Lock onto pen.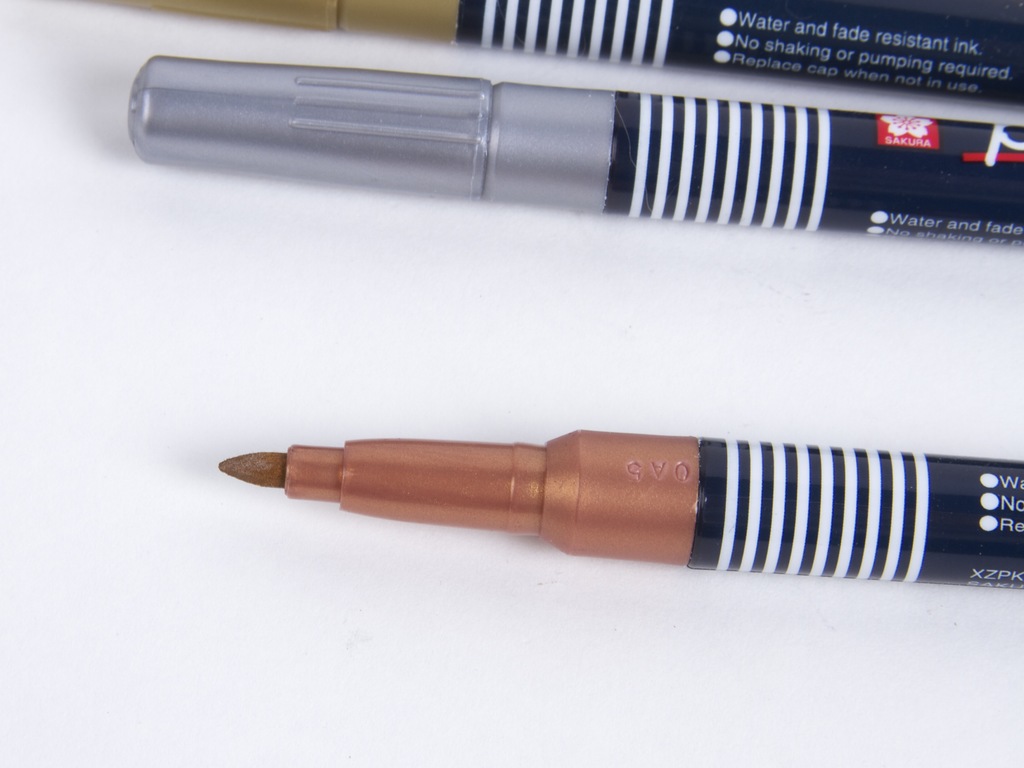
Locked: 218 428 1023 594.
